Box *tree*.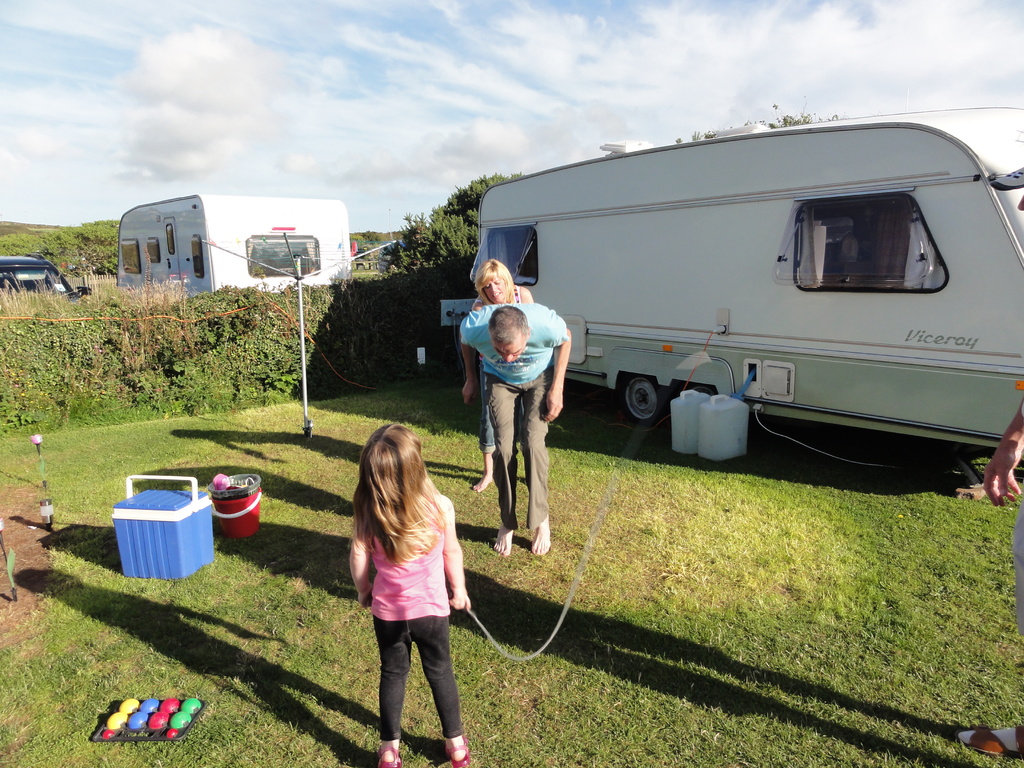
x1=388 y1=173 x2=530 y2=344.
